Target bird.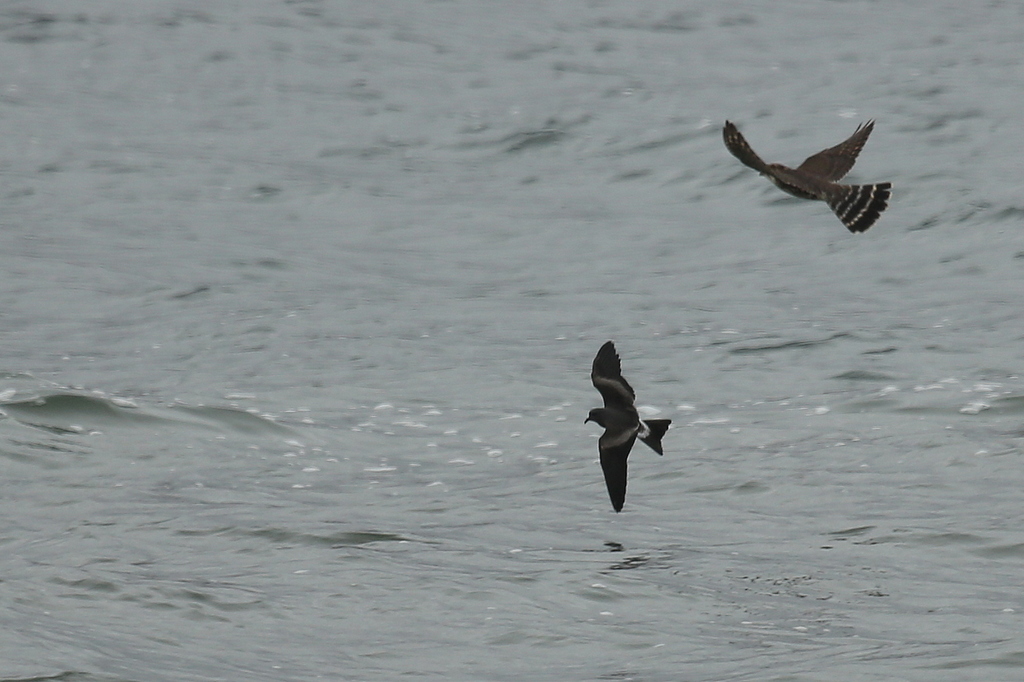
Target region: BBox(729, 112, 902, 239).
